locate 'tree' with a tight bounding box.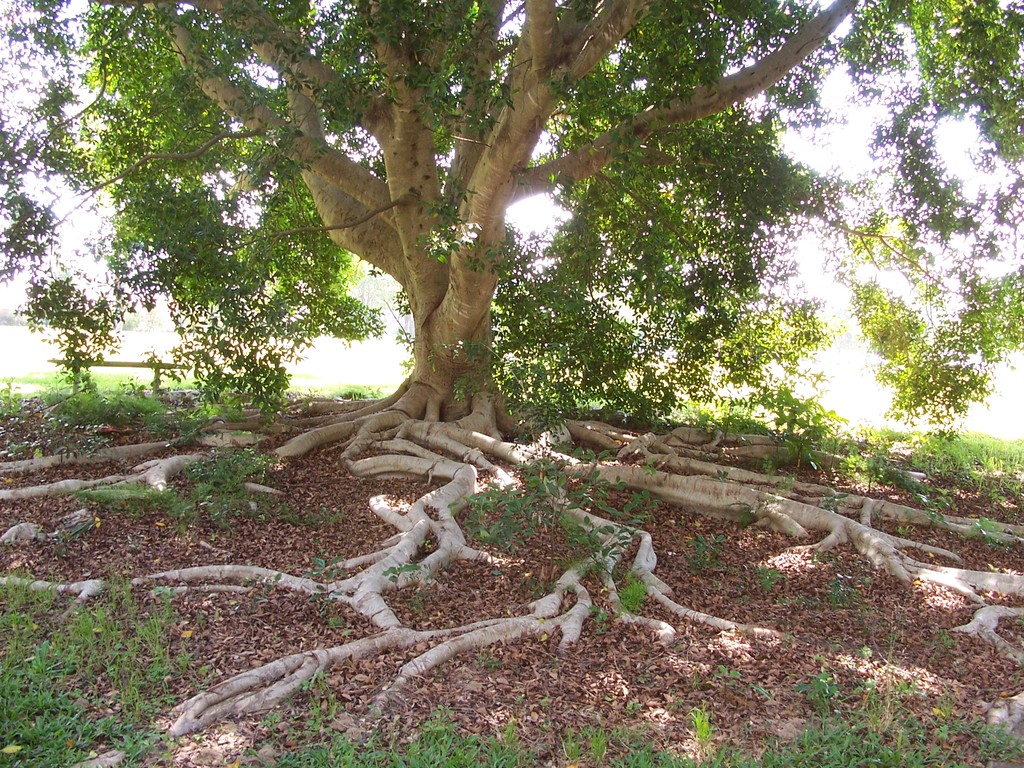
locate(0, 0, 1023, 728).
